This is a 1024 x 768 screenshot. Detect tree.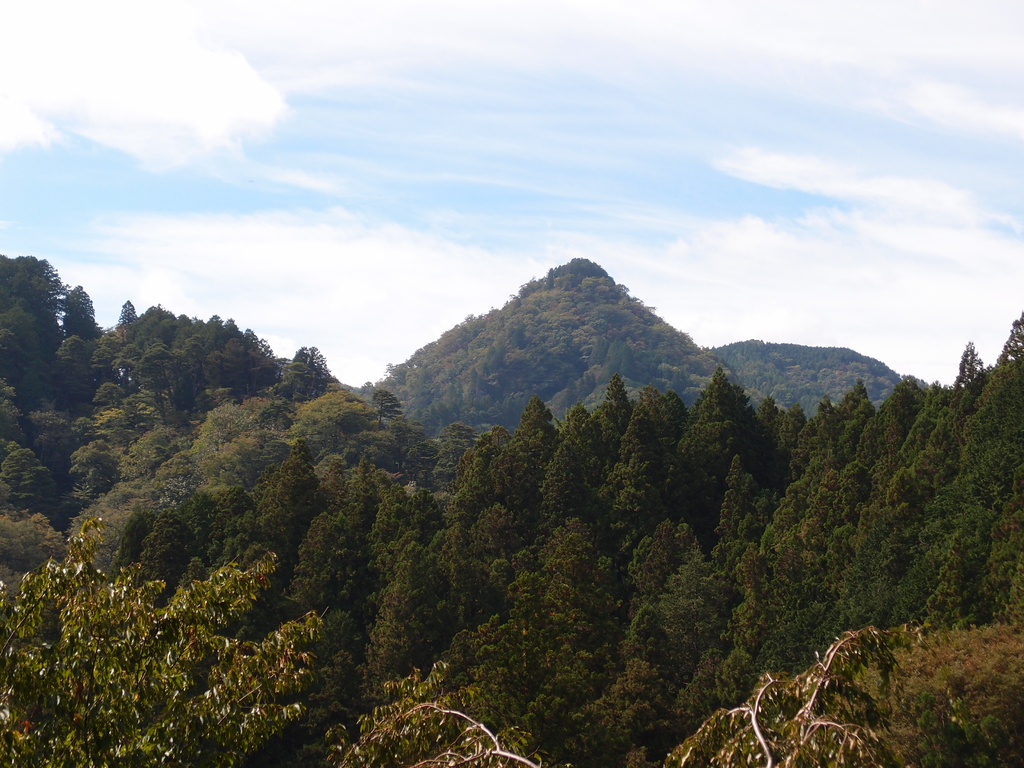
rect(0, 519, 326, 767).
